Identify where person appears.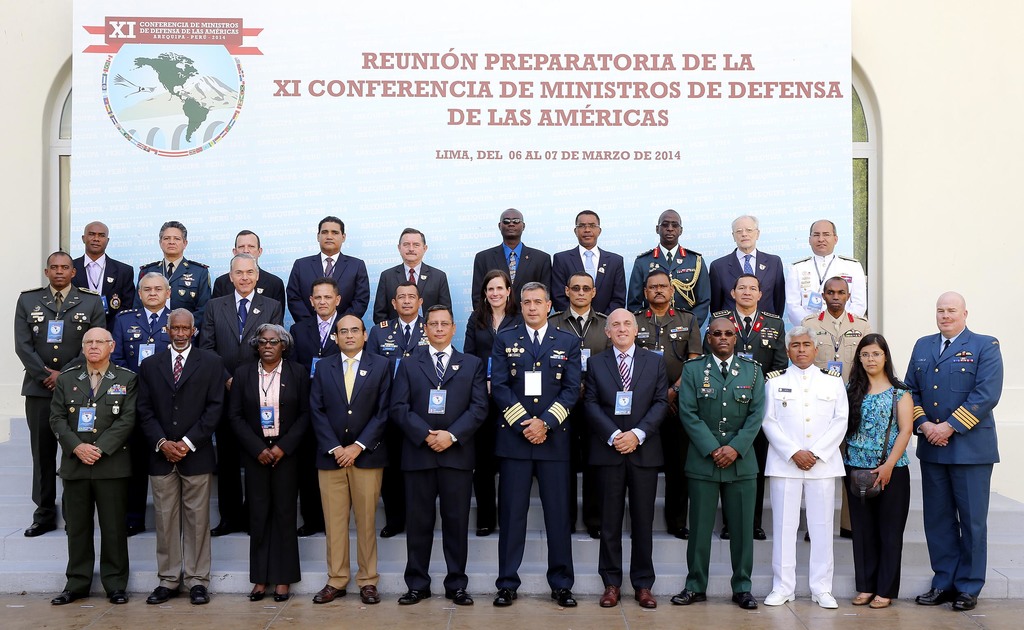
Appears at <box>706,214,790,320</box>.
